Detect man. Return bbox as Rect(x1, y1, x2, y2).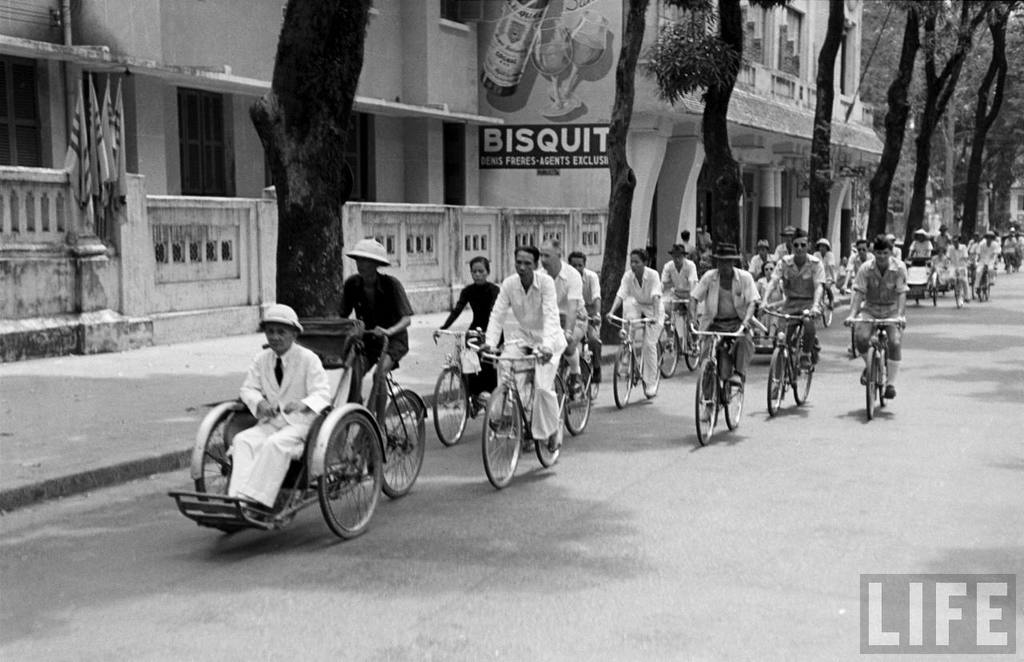
Rect(968, 227, 1006, 299).
